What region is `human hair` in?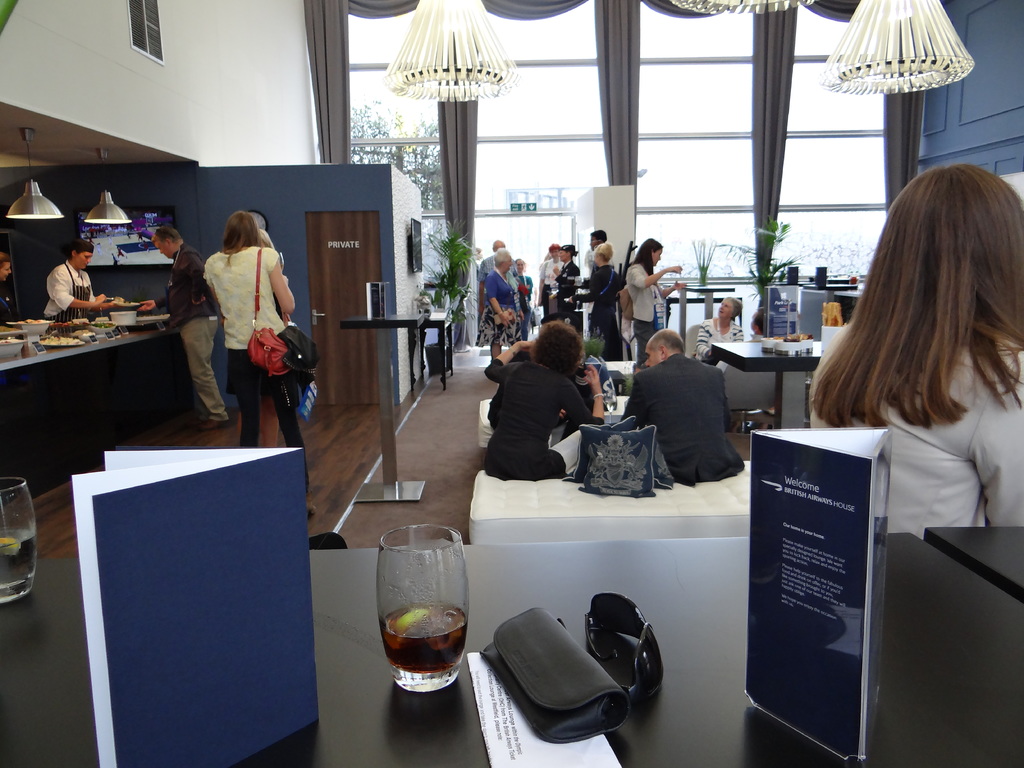
[492,237,504,252].
